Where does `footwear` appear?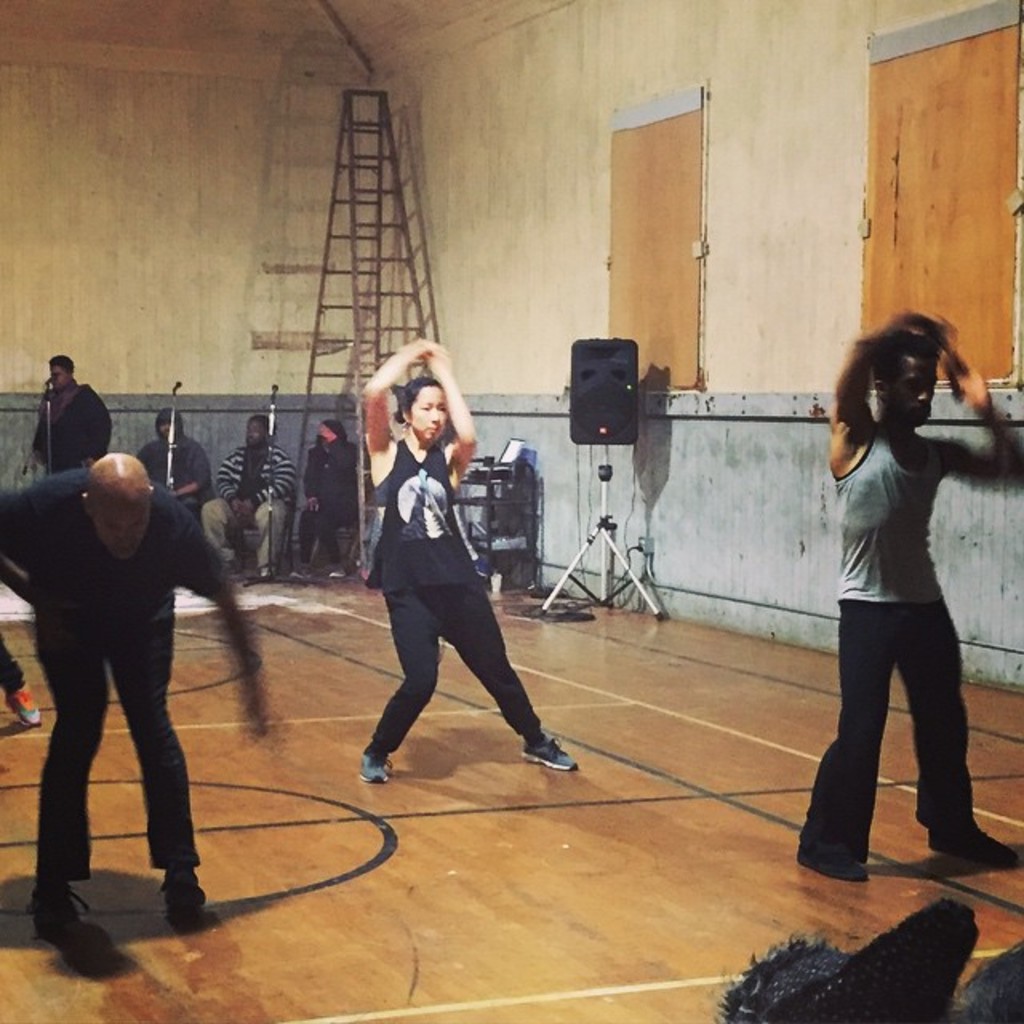
Appears at (800,821,874,888).
